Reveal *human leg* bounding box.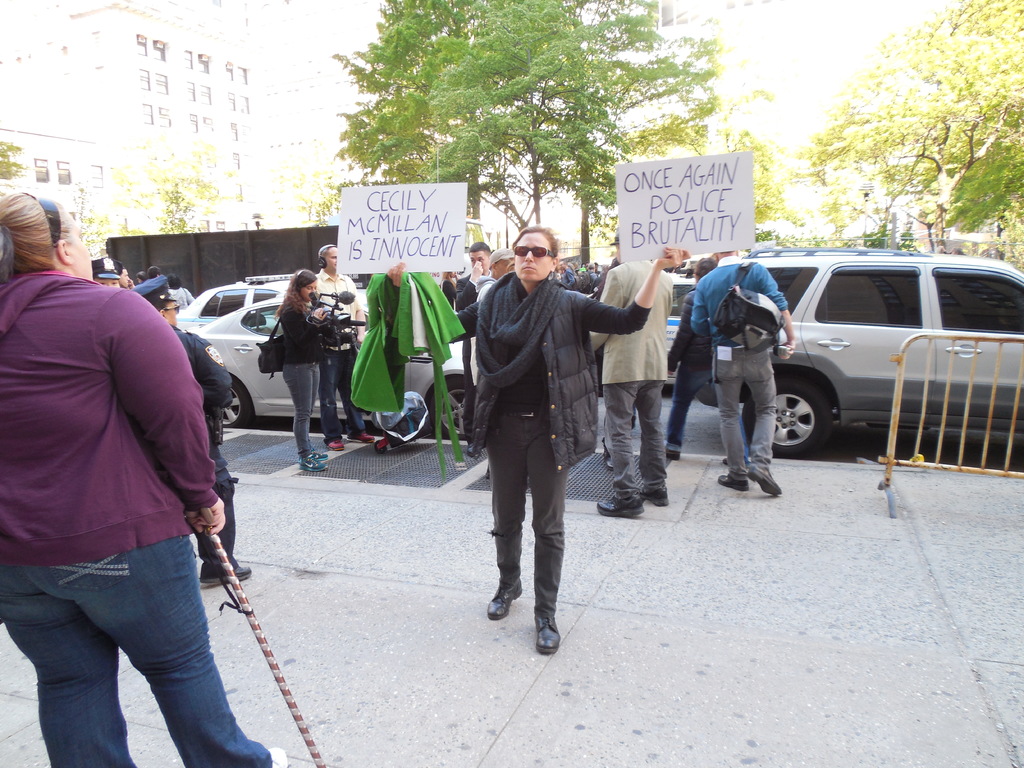
Revealed: [left=287, top=363, right=333, bottom=470].
